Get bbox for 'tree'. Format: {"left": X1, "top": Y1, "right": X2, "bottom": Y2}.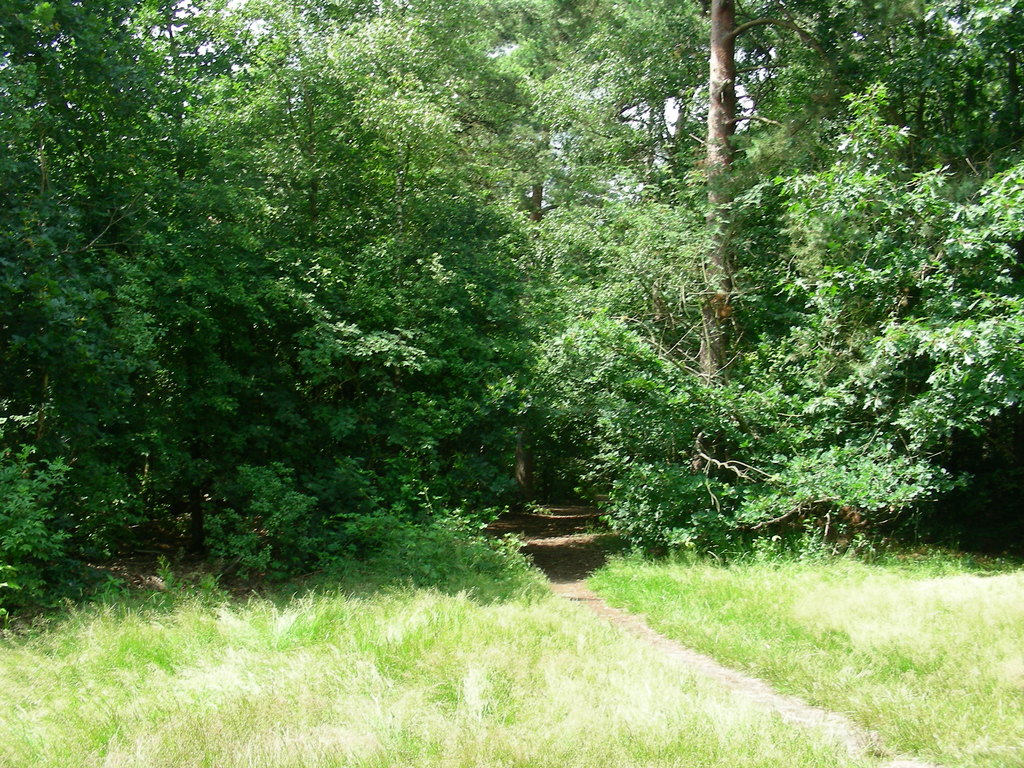
{"left": 141, "top": 0, "right": 593, "bottom": 550}.
